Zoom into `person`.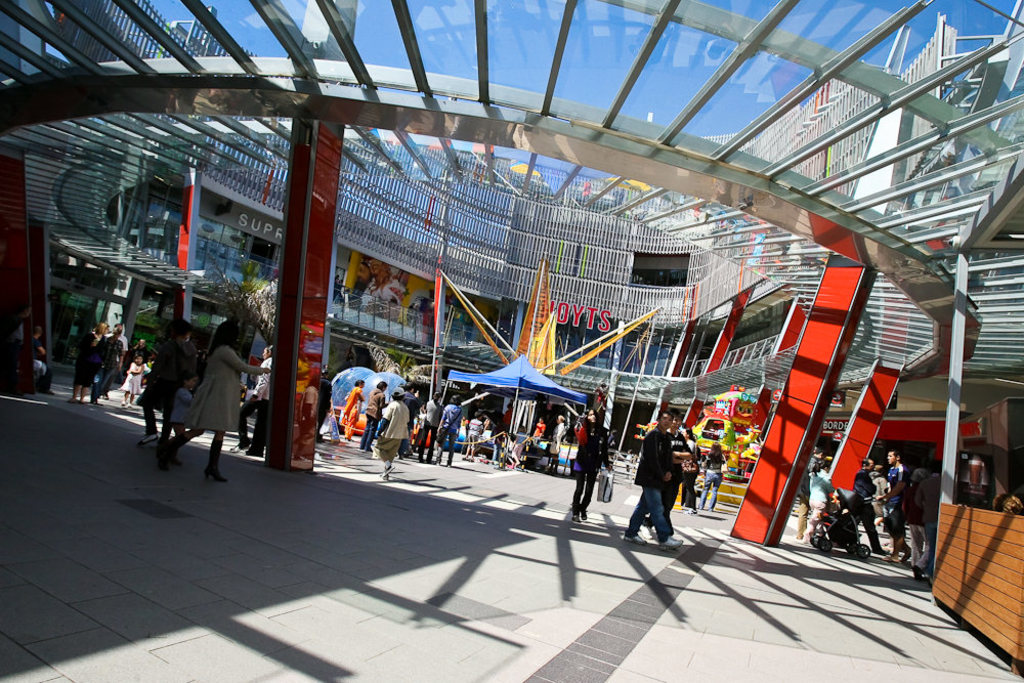
Zoom target: [165, 371, 202, 465].
